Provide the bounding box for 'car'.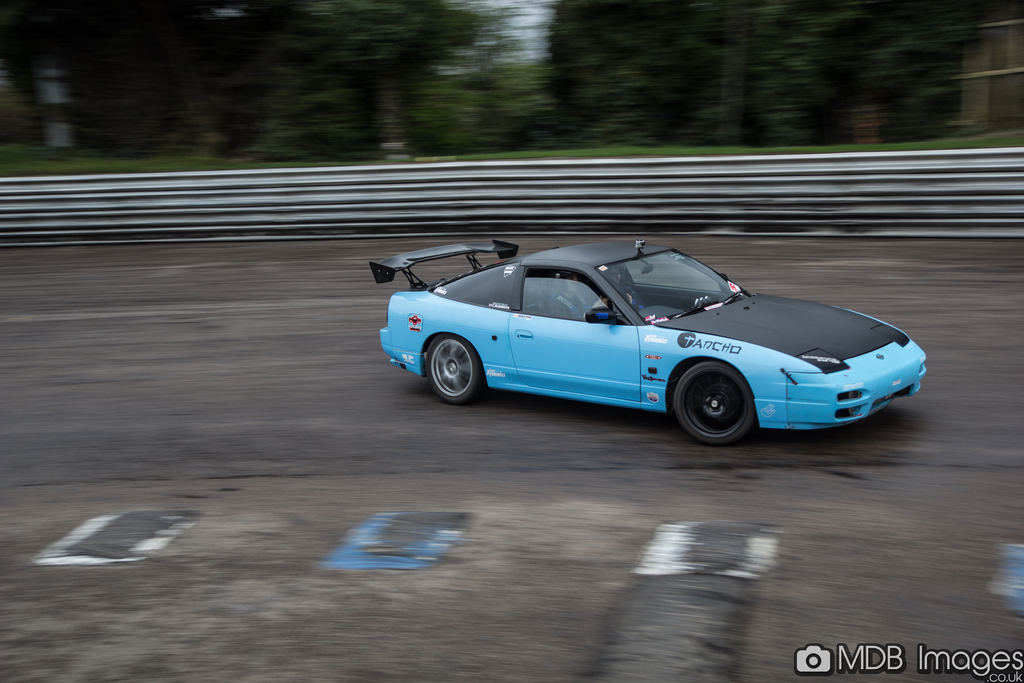
detection(371, 243, 929, 448).
